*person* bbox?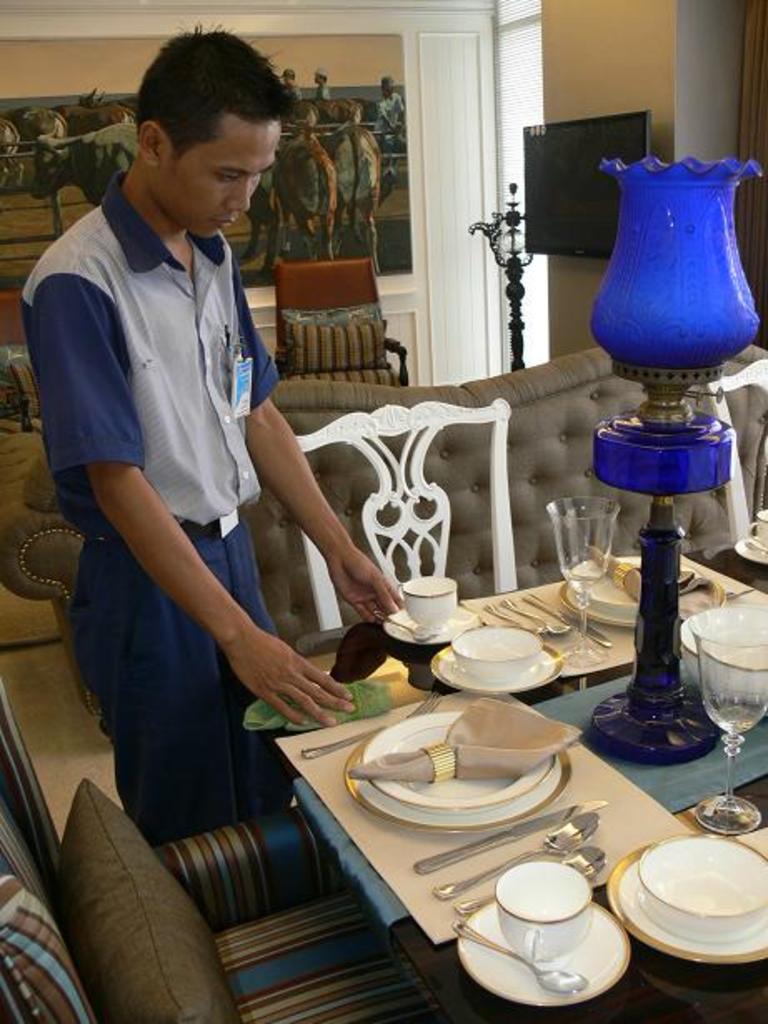
l=310, t=72, r=335, b=113
